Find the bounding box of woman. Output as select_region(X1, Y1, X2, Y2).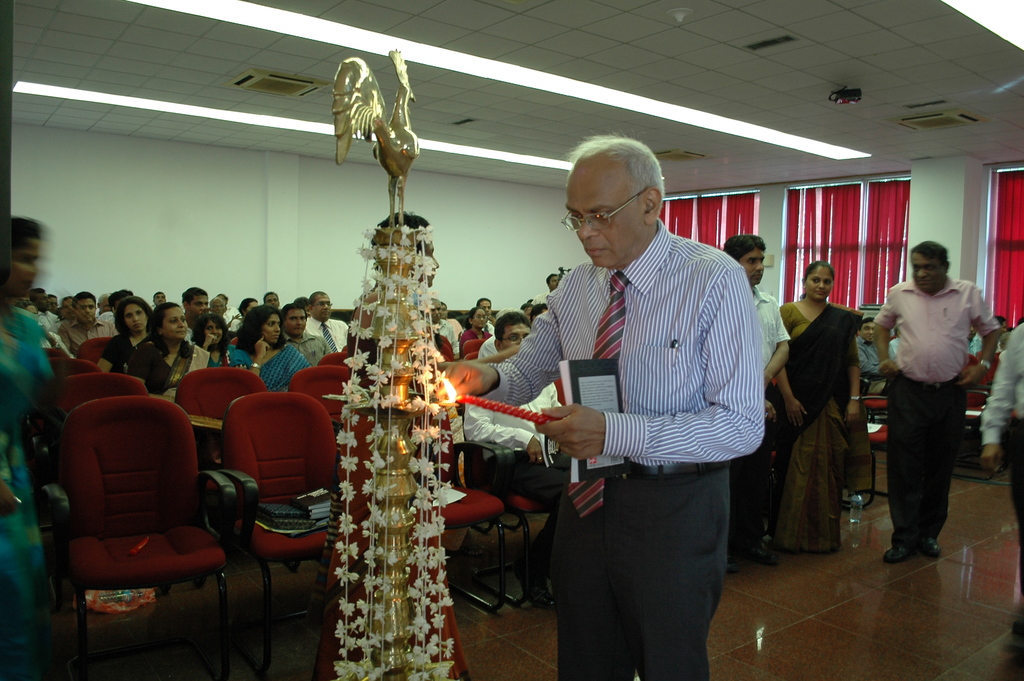
select_region(188, 309, 244, 375).
